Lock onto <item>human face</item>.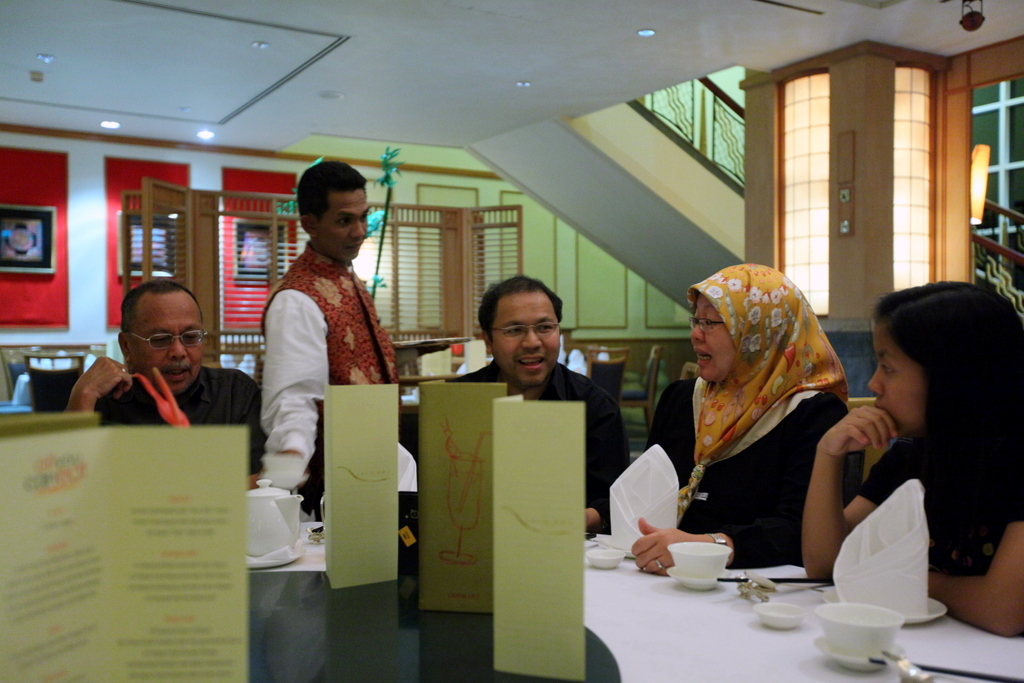
Locked: (x1=686, y1=296, x2=732, y2=381).
